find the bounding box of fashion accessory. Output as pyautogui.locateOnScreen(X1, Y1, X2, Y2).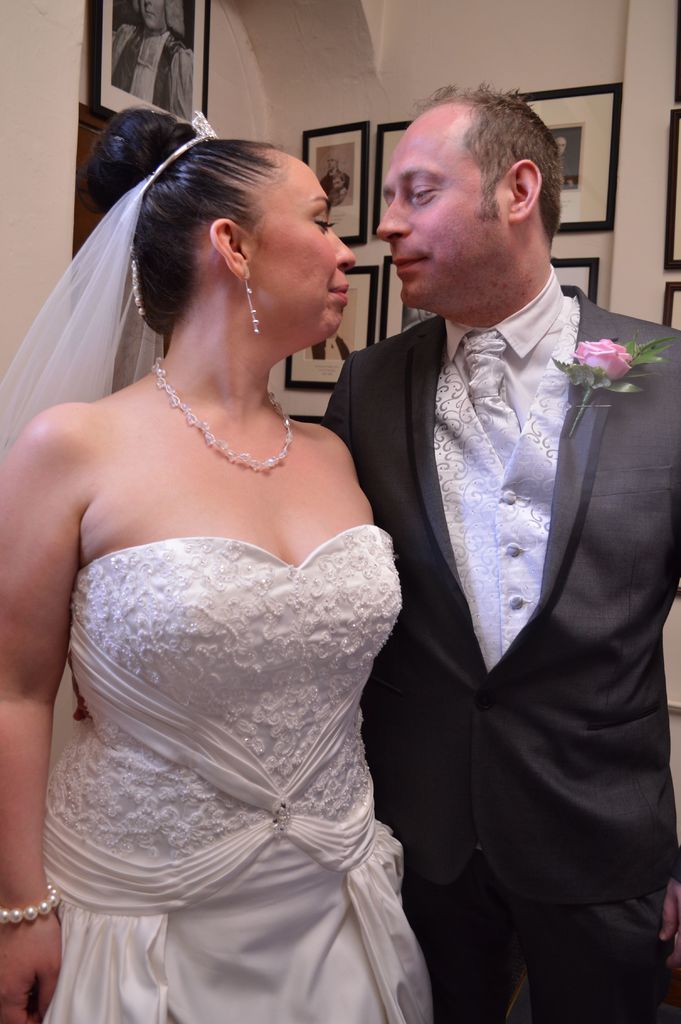
pyautogui.locateOnScreen(240, 264, 261, 335).
